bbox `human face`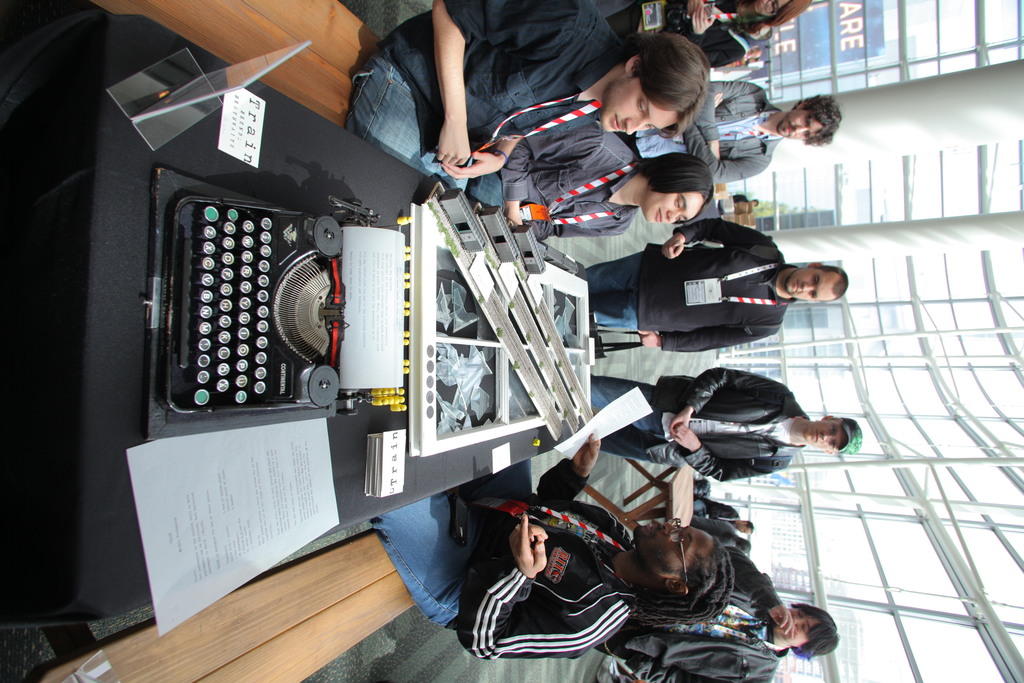
box=[803, 416, 844, 450]
